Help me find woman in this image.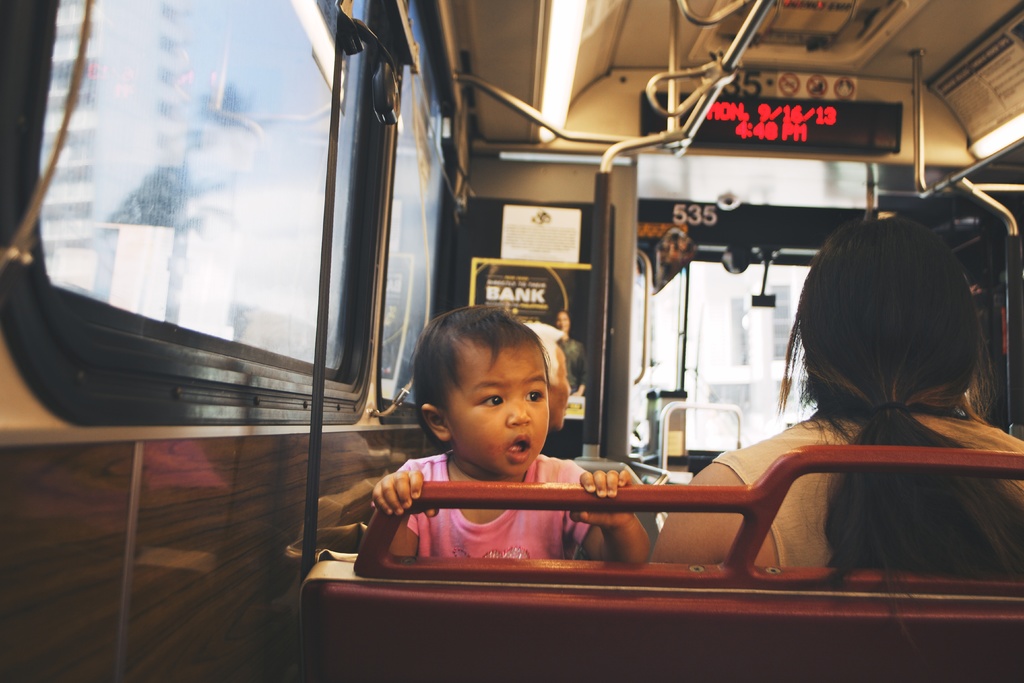
Found it: left=648, top=226, right=993, bottom=592.
